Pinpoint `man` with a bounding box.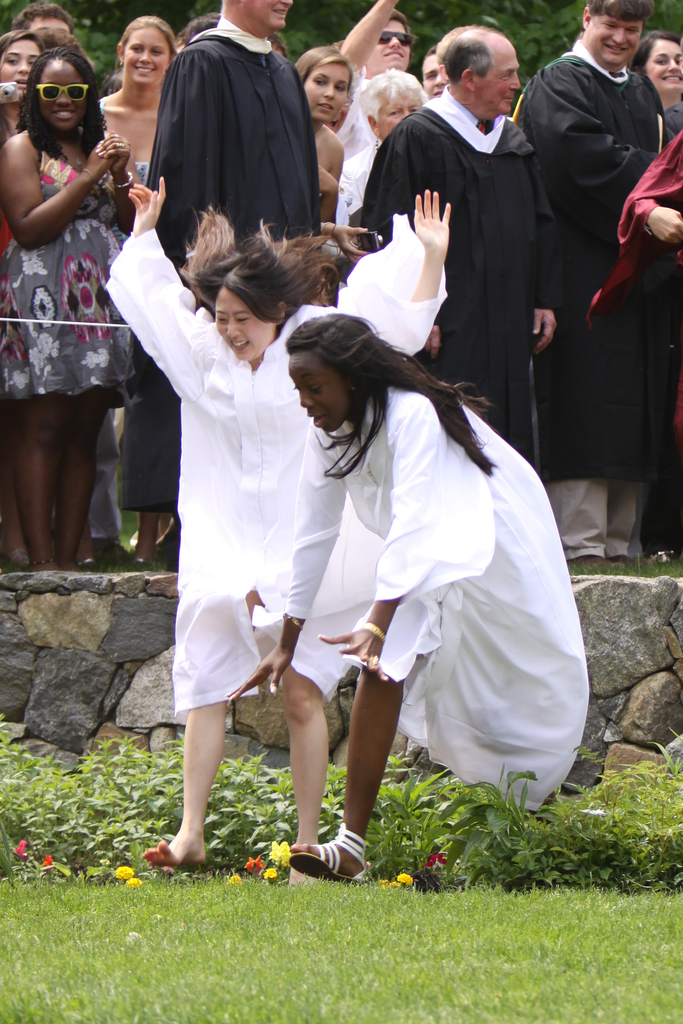
detection(12, 1, 131, 562).
